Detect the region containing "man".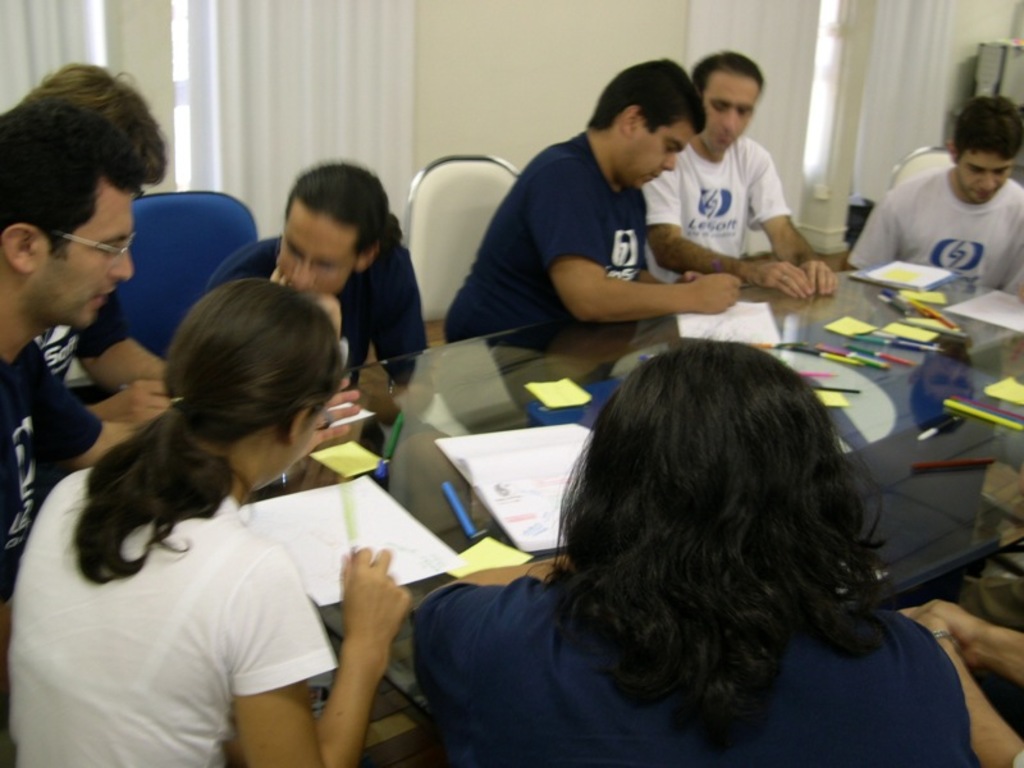
[9,65,170,428].
